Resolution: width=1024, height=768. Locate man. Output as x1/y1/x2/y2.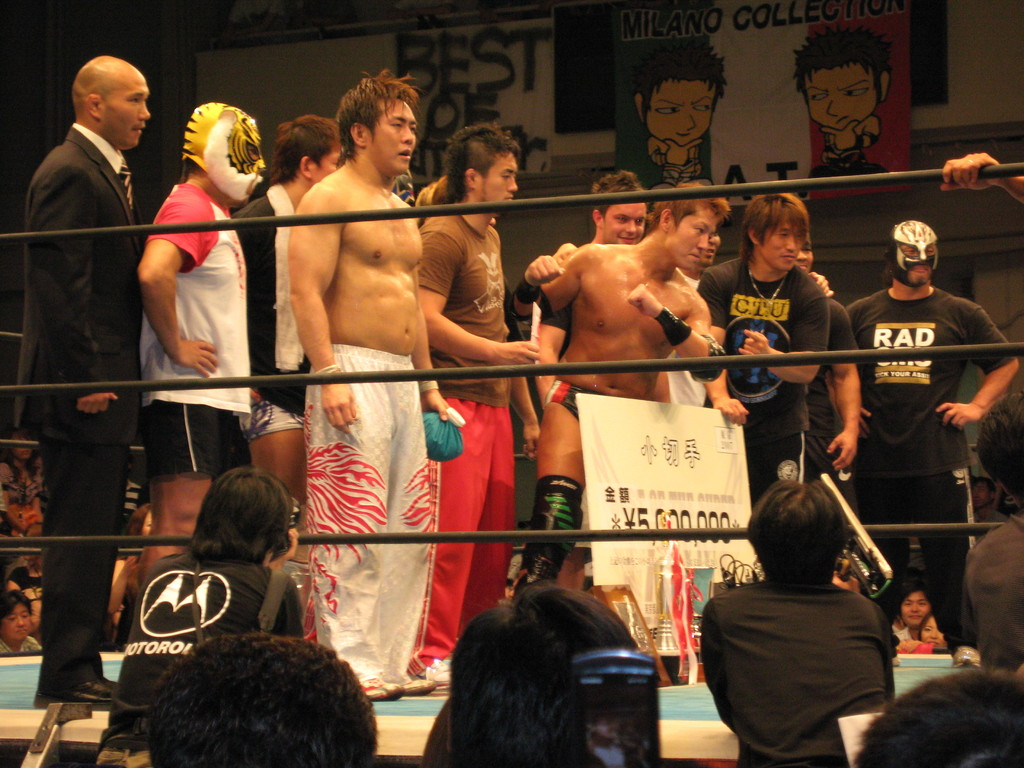
289/68/466/701.
